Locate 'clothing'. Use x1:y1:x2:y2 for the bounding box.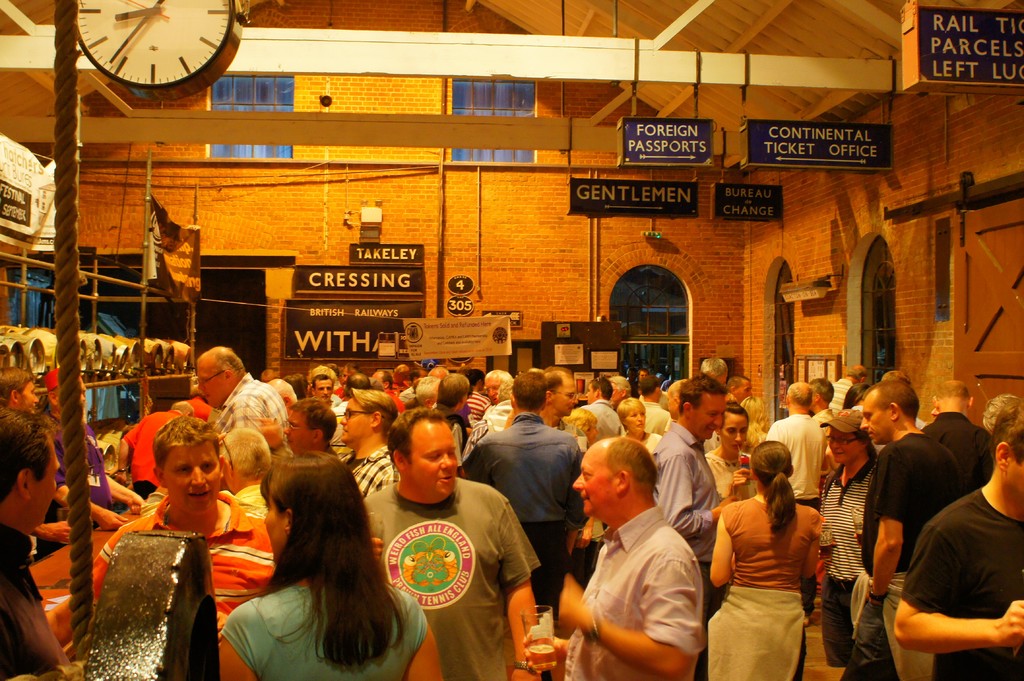
702:495:824:680.
